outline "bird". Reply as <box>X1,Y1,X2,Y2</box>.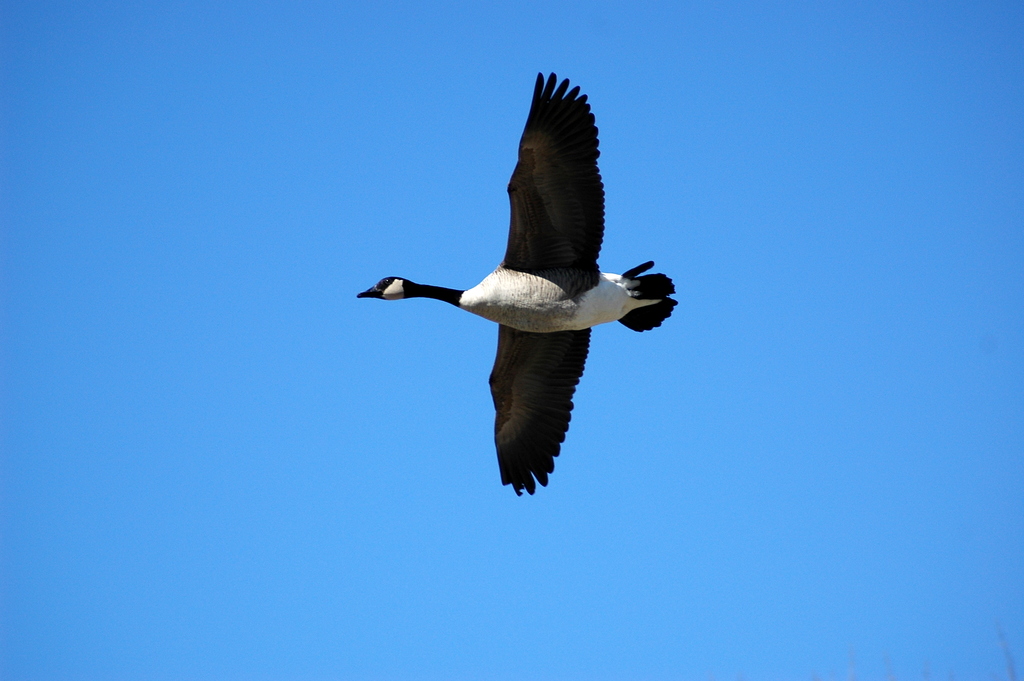
<box>357,96,691,509</box>.
